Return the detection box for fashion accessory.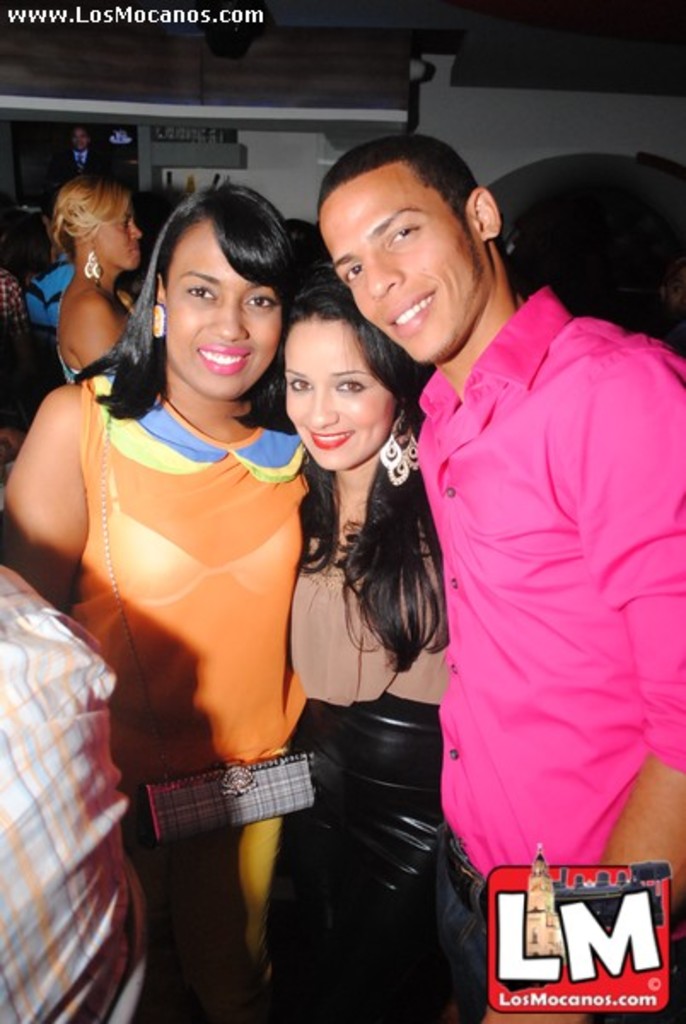
region(379, 410, 425, 486).
